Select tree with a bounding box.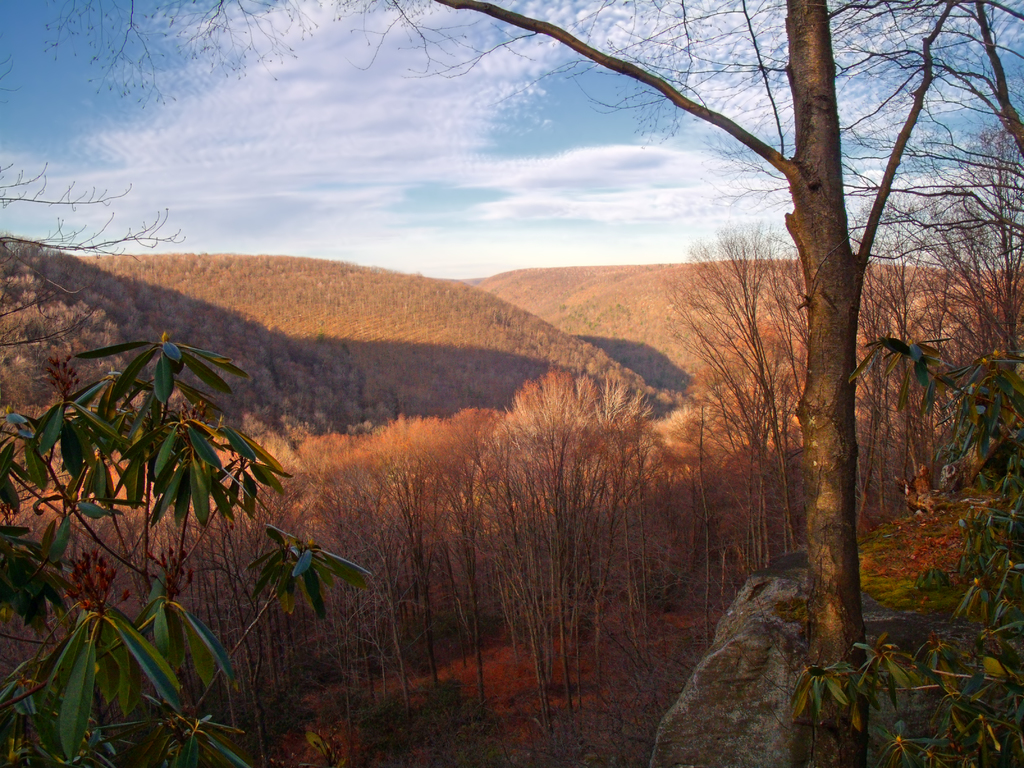
detection(0, 329, 366, 764).
